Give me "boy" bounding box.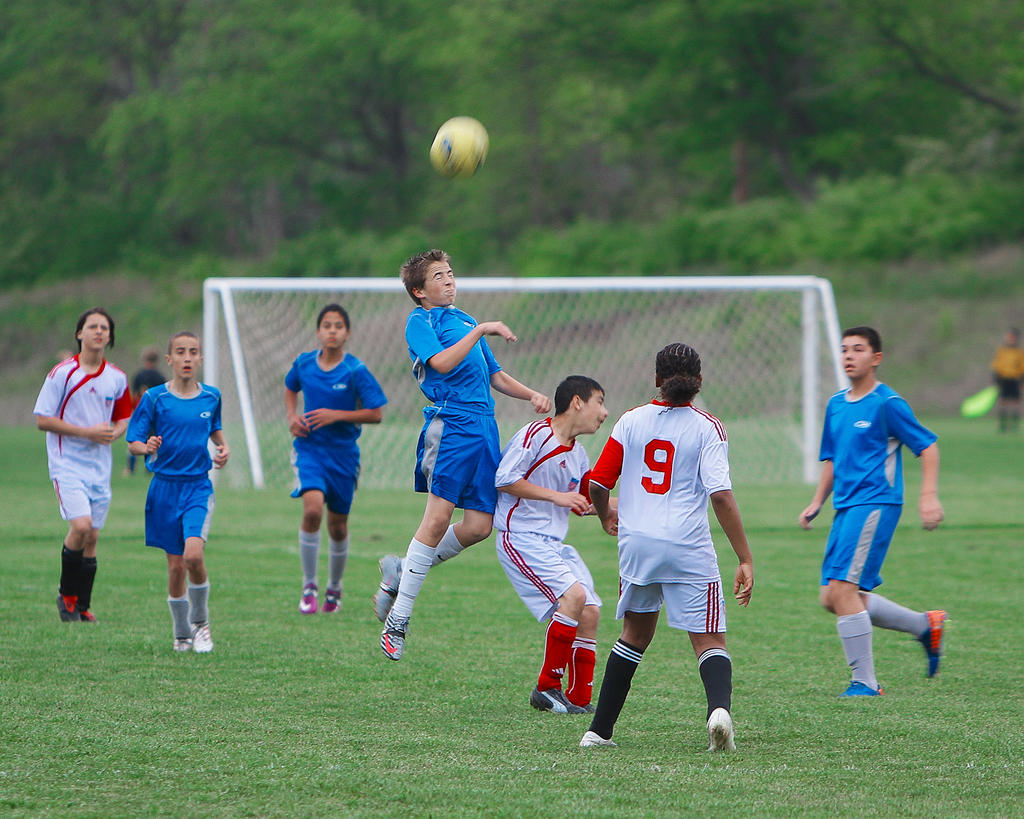
<bbox>284, 302, 383, 610</bbox>.
